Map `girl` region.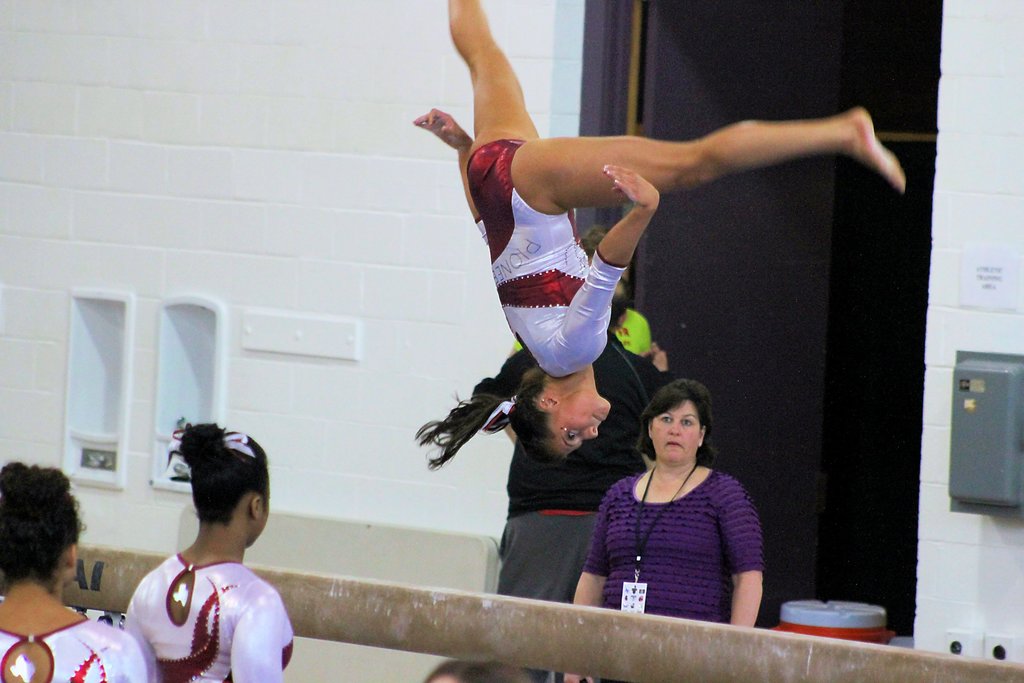
Mapped to 566/377/767/623.
